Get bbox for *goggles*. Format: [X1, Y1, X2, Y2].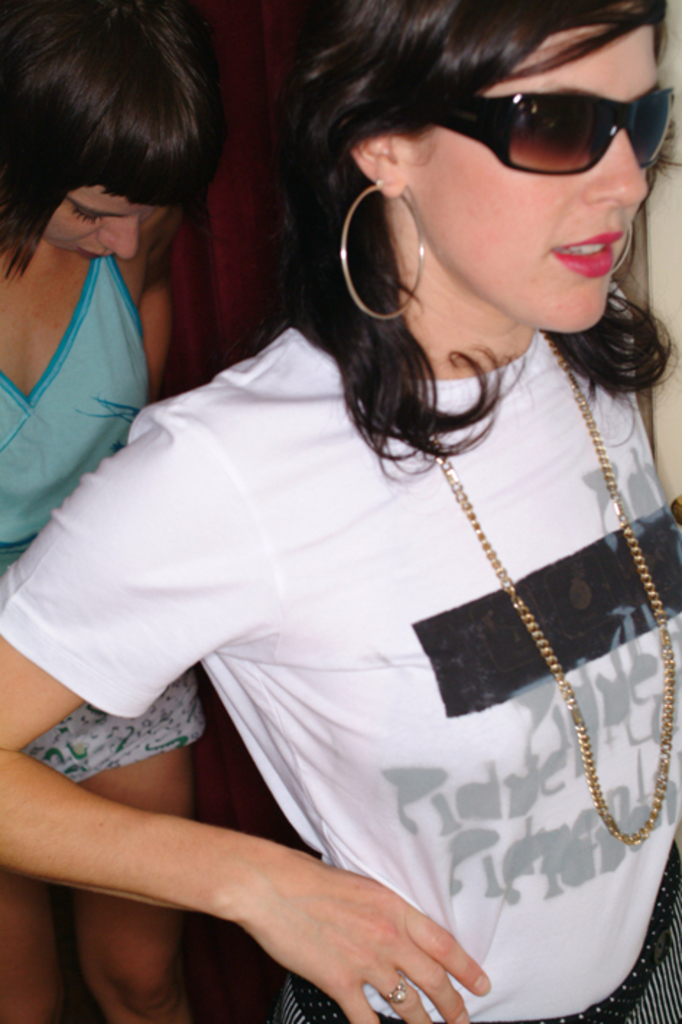
[431, 90, 676, 169].
